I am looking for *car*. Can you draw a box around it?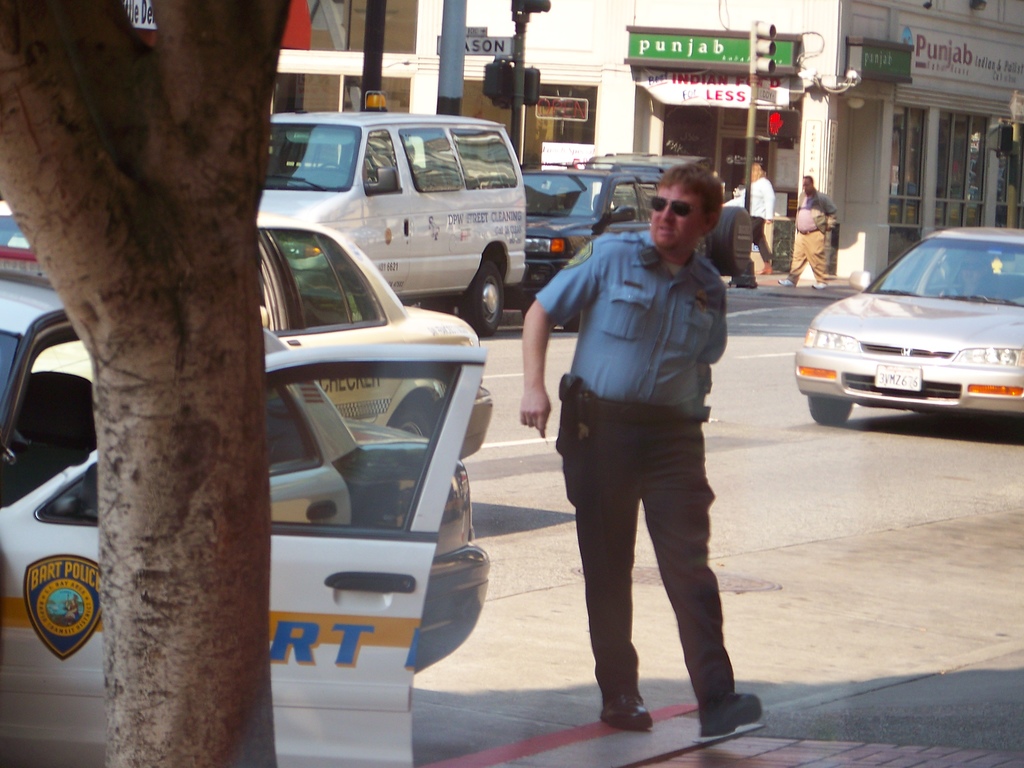
Sure, the bounding box is box(796, 223, 1020, 436).
